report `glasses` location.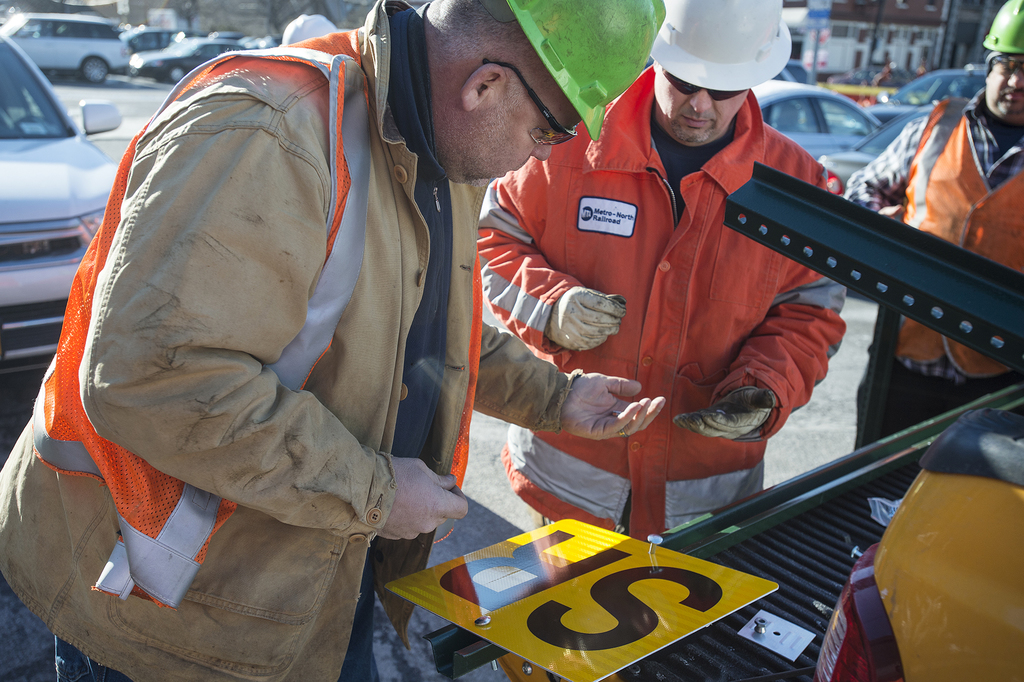
Report: x1=480 y1=53 x2=579 y2=151.
